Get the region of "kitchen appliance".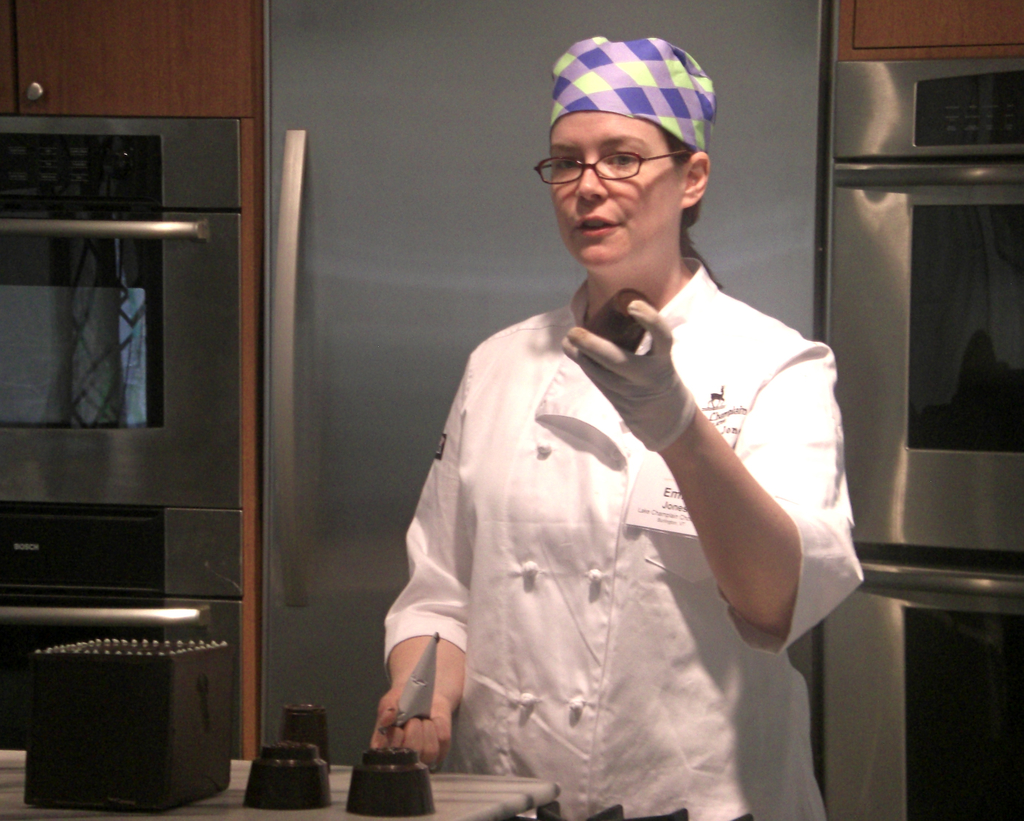
box(0, 111, 241, 746).
